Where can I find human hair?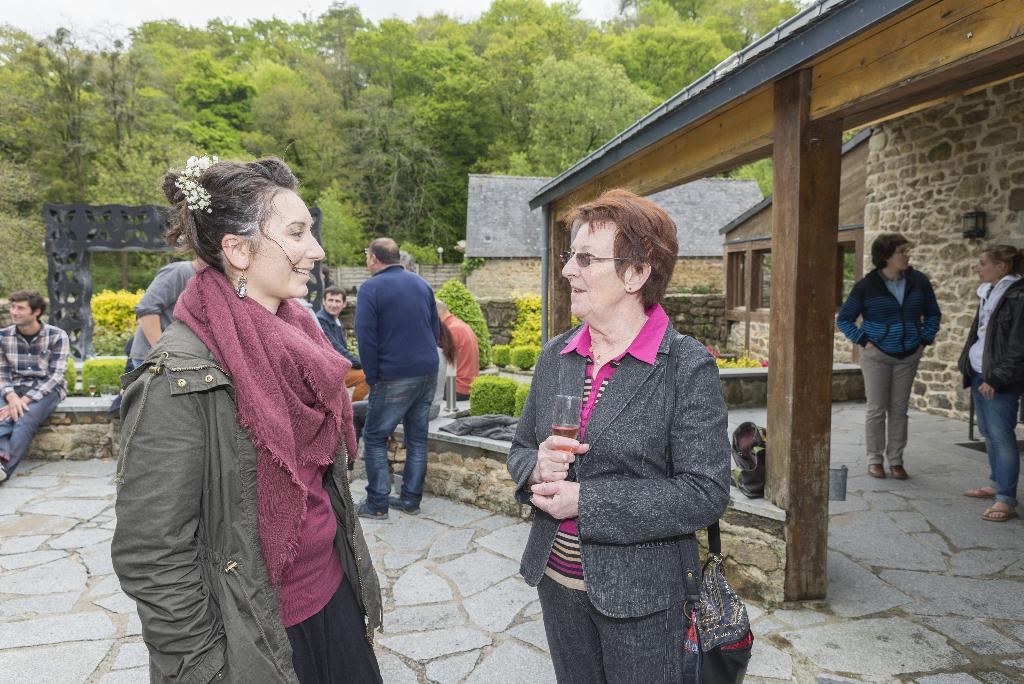
You can find it at rect(550, 191, 679, 320).
